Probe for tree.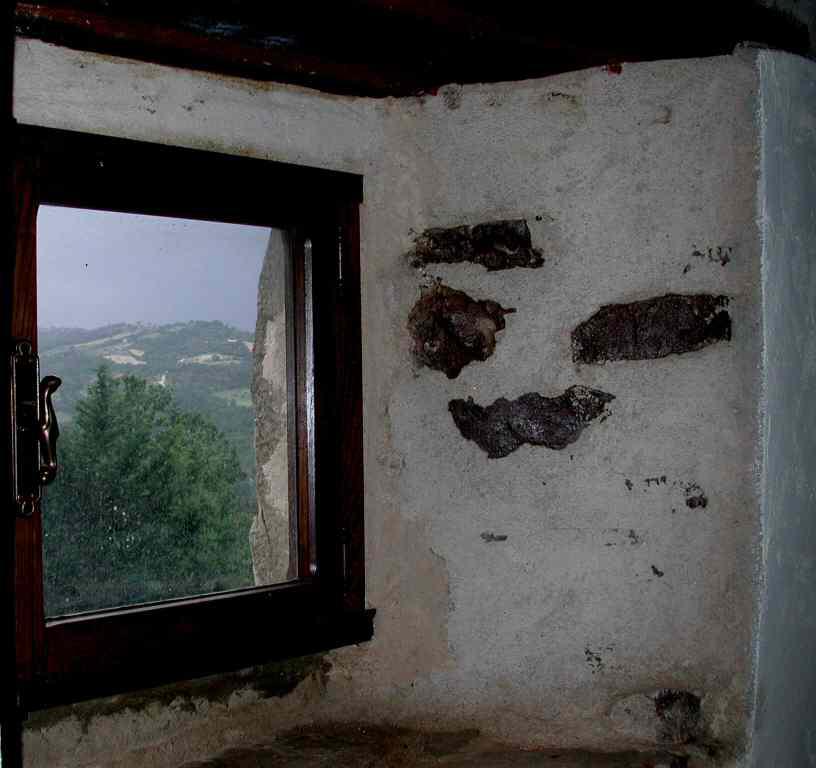
Probe result: select_region(39, 360, 253, 614).
